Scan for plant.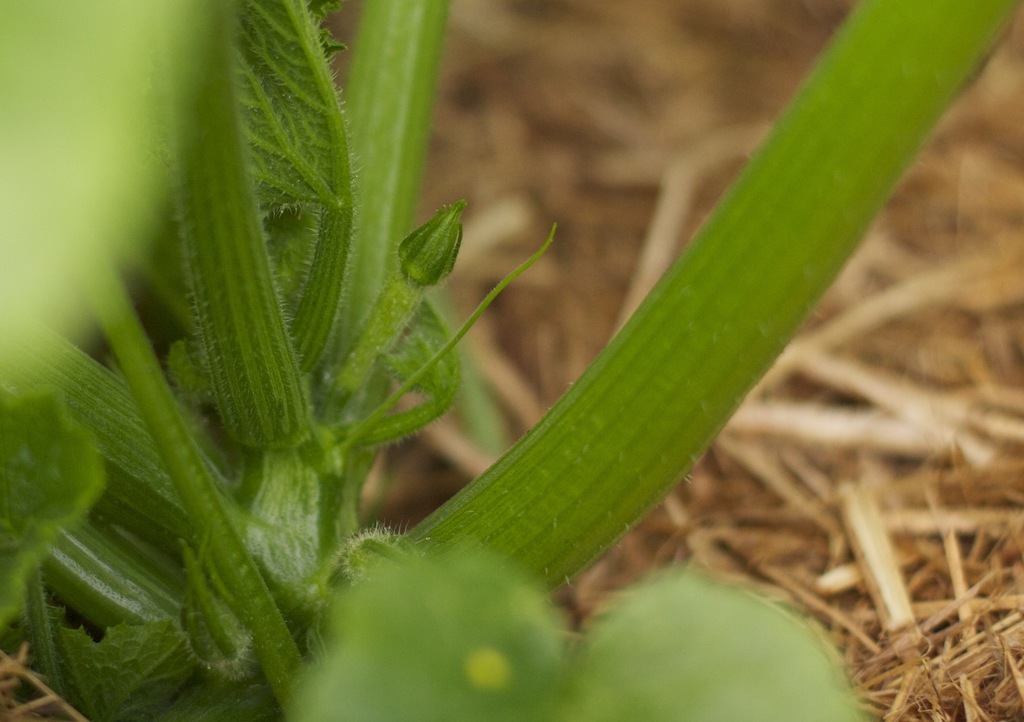
Scan result: [x1=0, y1=0, x2=1023, y2=721].
